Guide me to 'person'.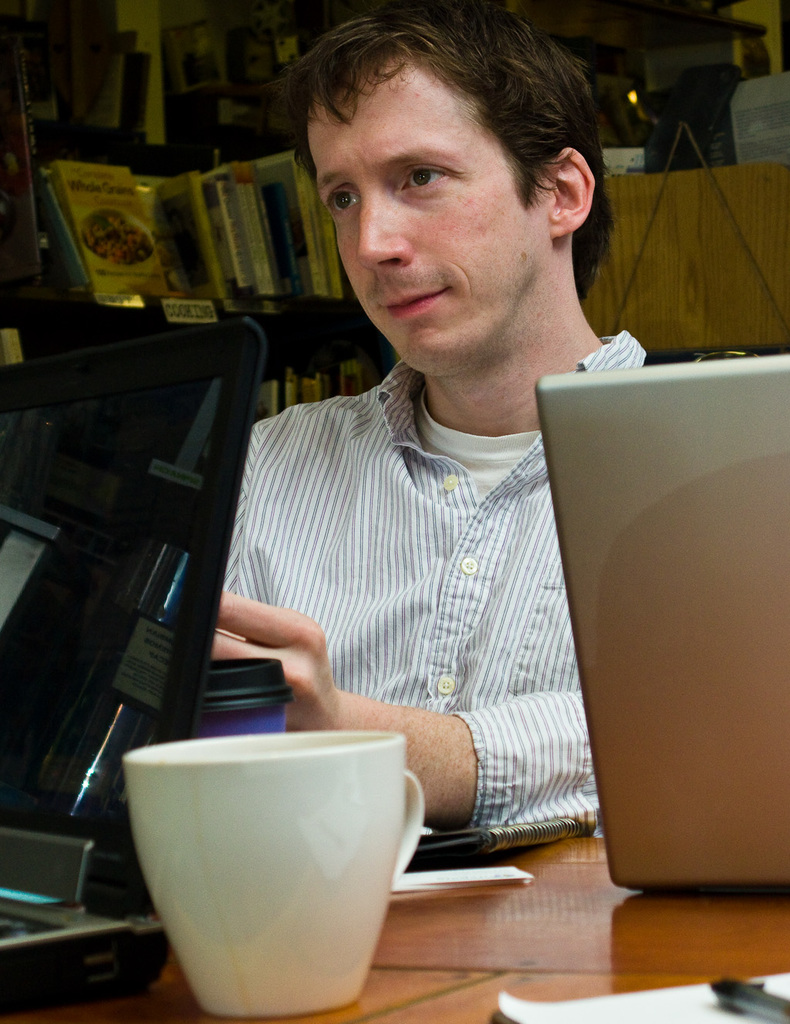
Guidance: <box>181,23,677,925</box>.
